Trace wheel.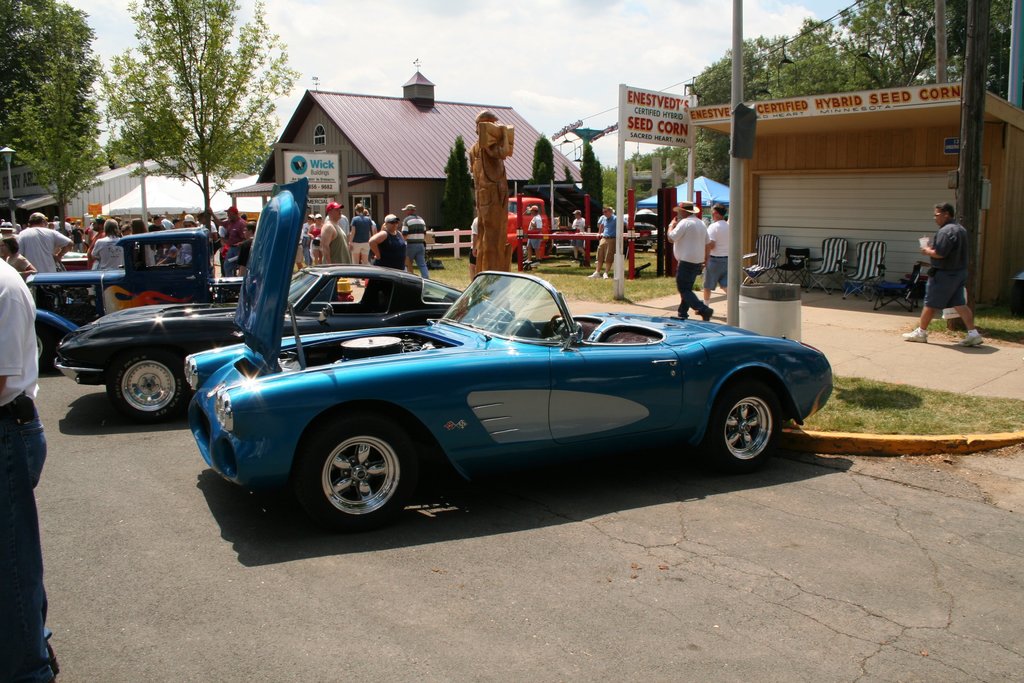
Traced to left=549, top=315, right=566, bottom=338.
